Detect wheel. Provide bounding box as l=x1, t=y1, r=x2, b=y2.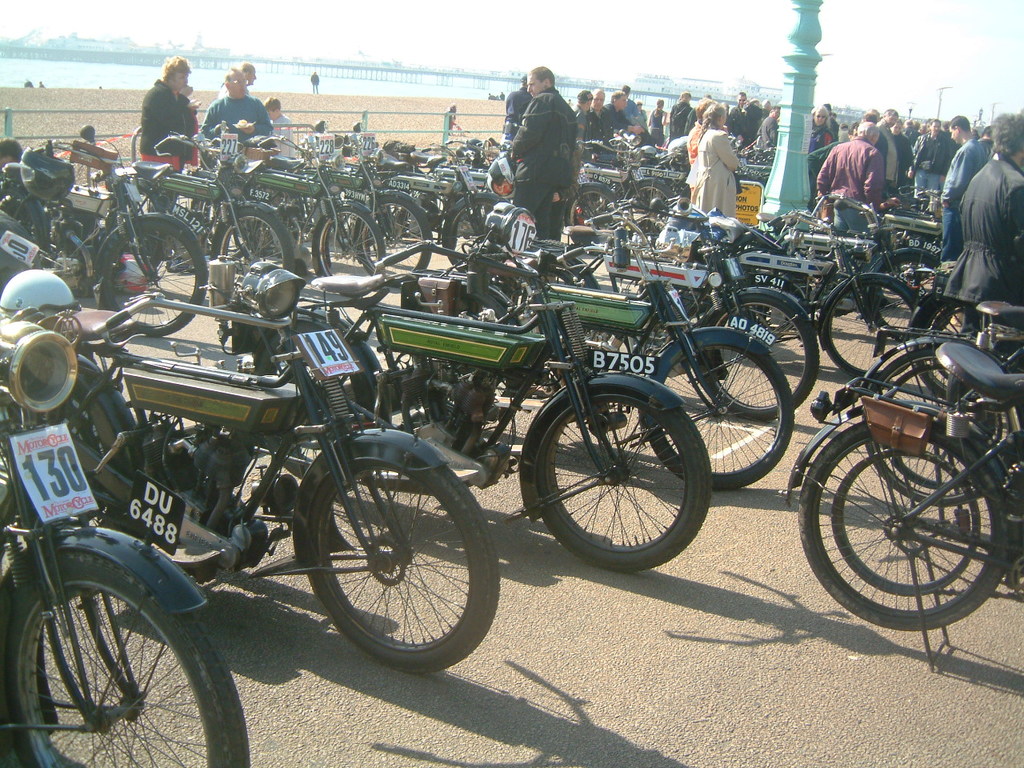
l=878, t=348, r=1023, b=490.
